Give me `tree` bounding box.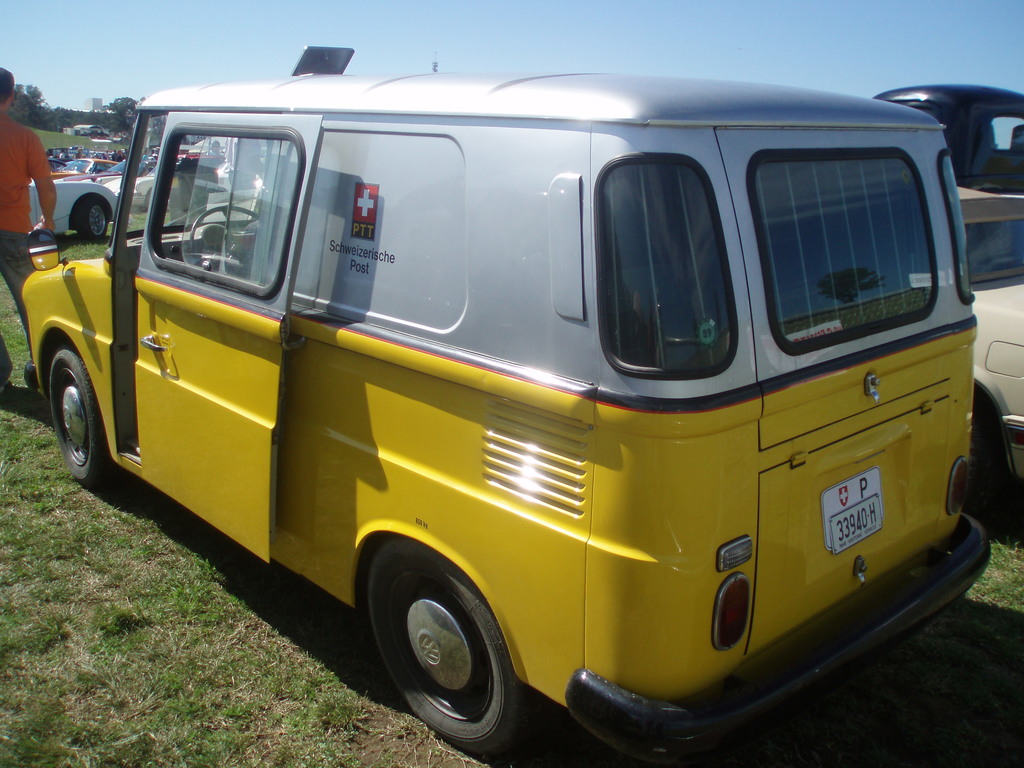
Rect(8, 83, 46, 132).
